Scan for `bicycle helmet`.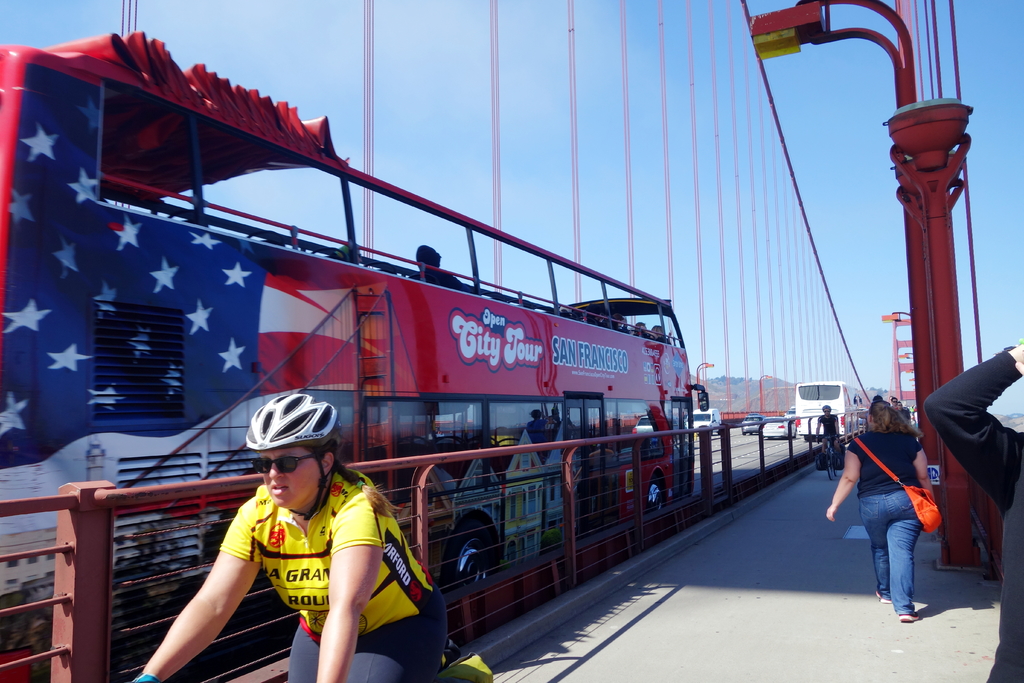
Scan result: crop(821, 404, 833, 420).
